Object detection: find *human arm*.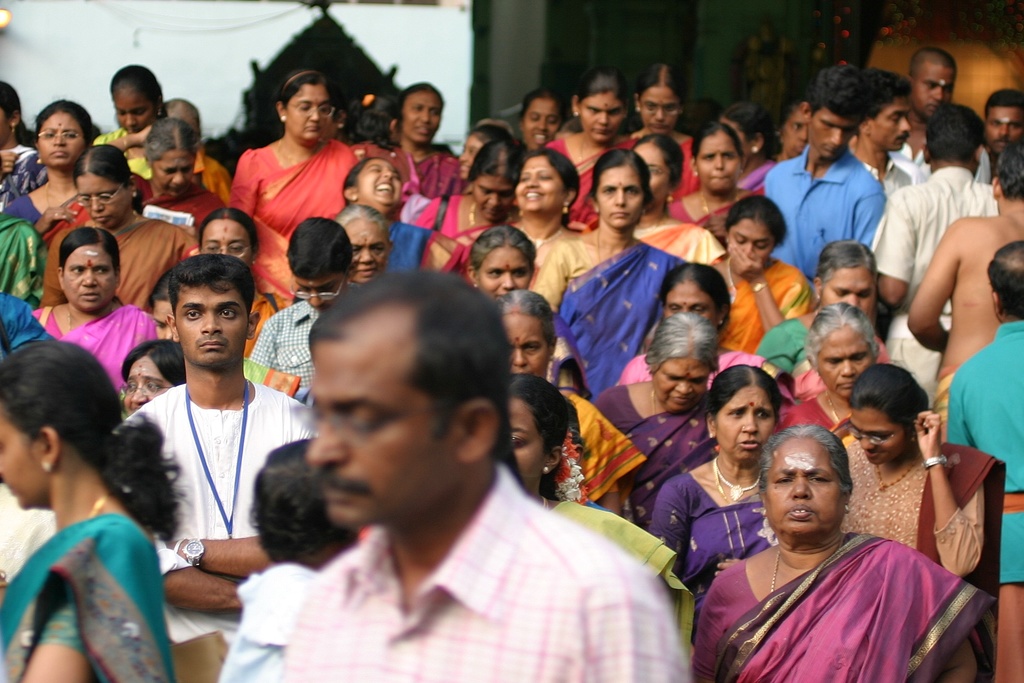
Rect(0, 194, 65, 242).
